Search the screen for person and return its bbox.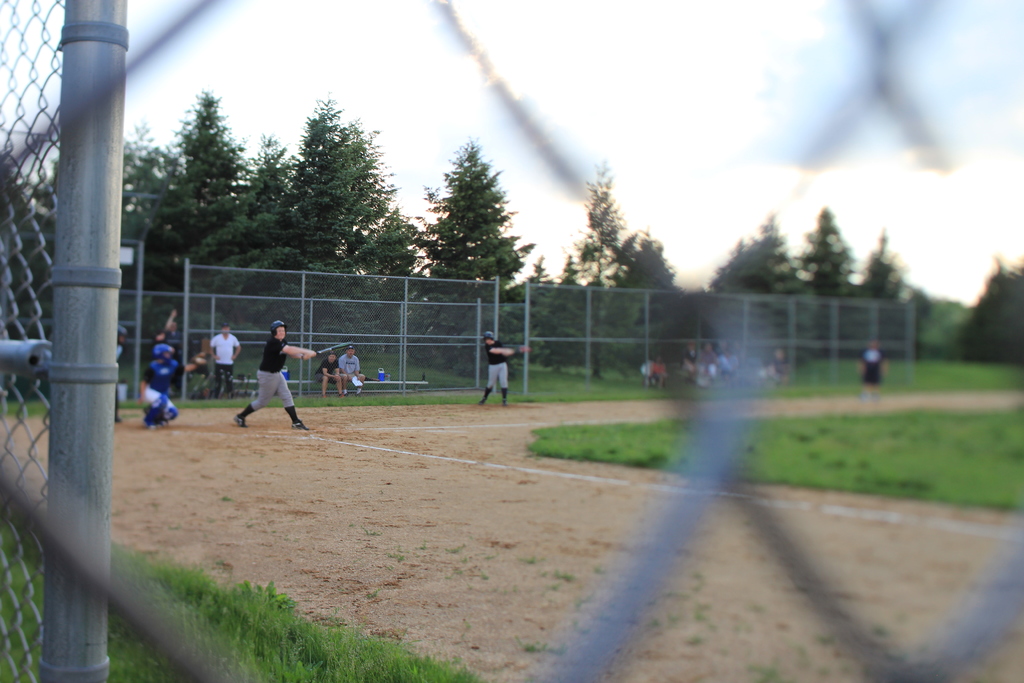
Found: BBox(858, 347, 884, 403).
